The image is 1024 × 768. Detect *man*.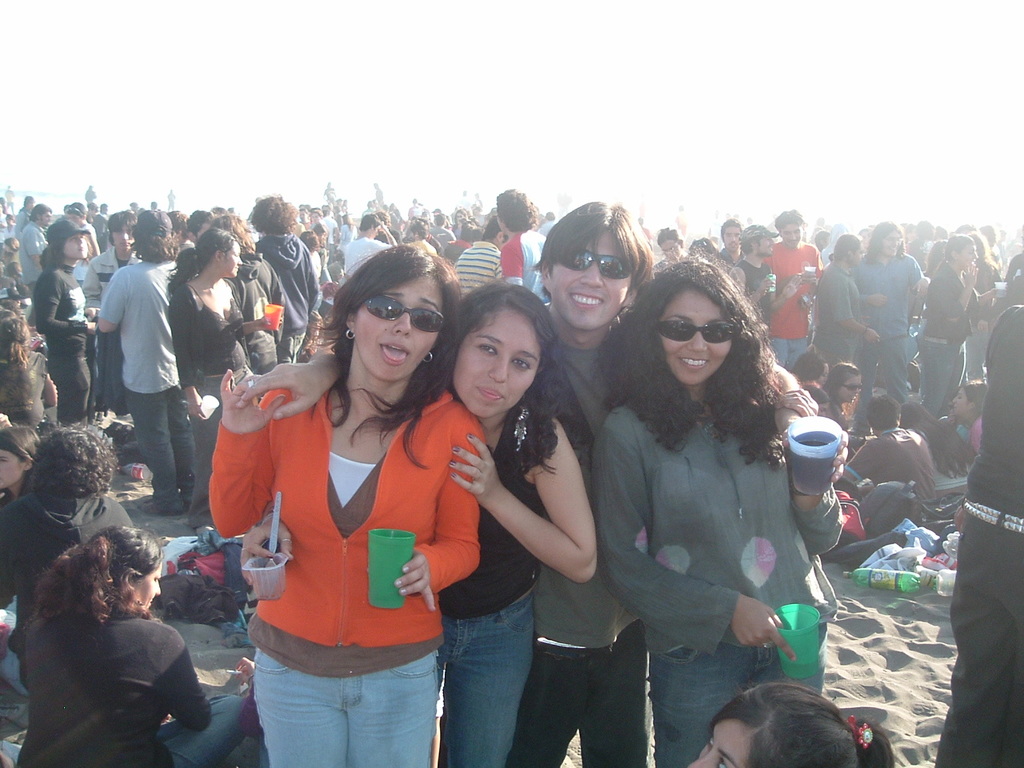
Detection: box=[95, 207, 198, 517].
